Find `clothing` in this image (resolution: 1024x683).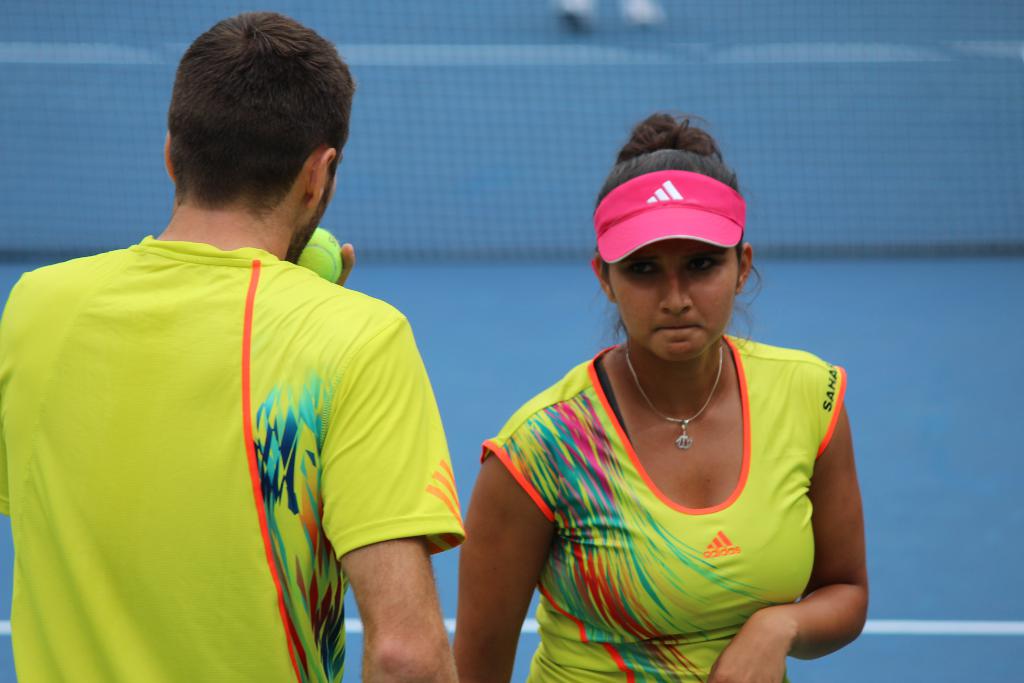
[0,233,466,682].
